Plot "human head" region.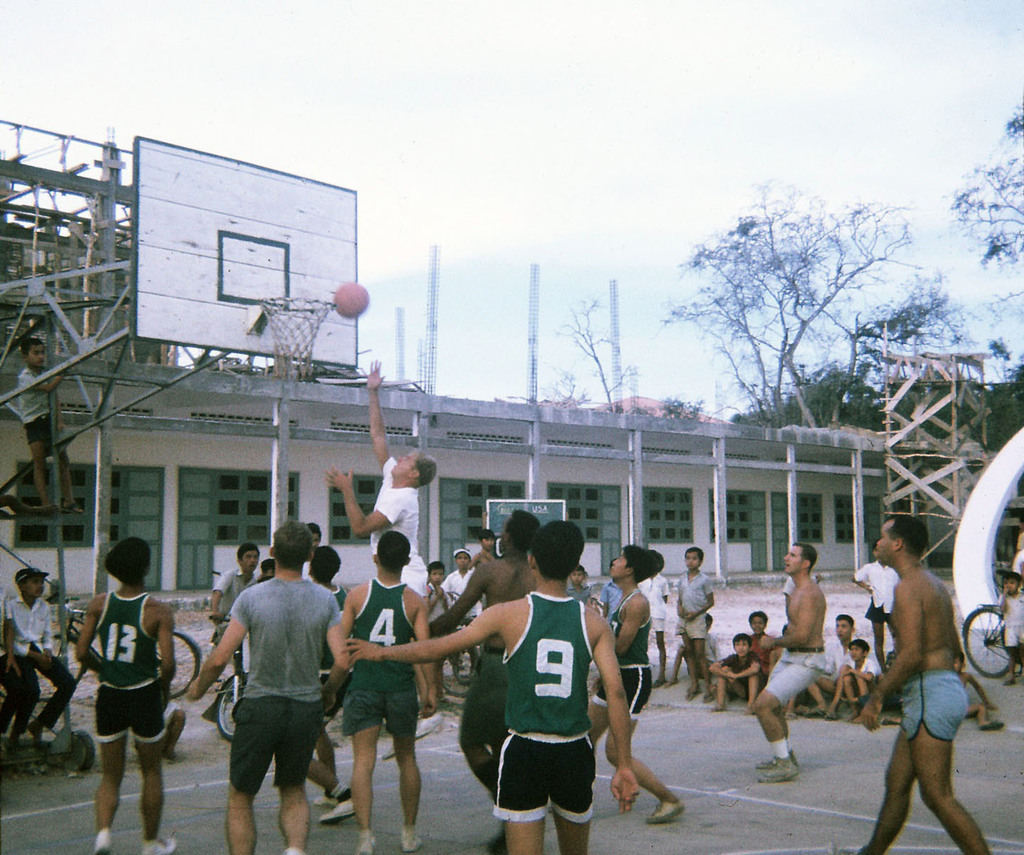
Plotted at rect(308, 545, 342, 584).
